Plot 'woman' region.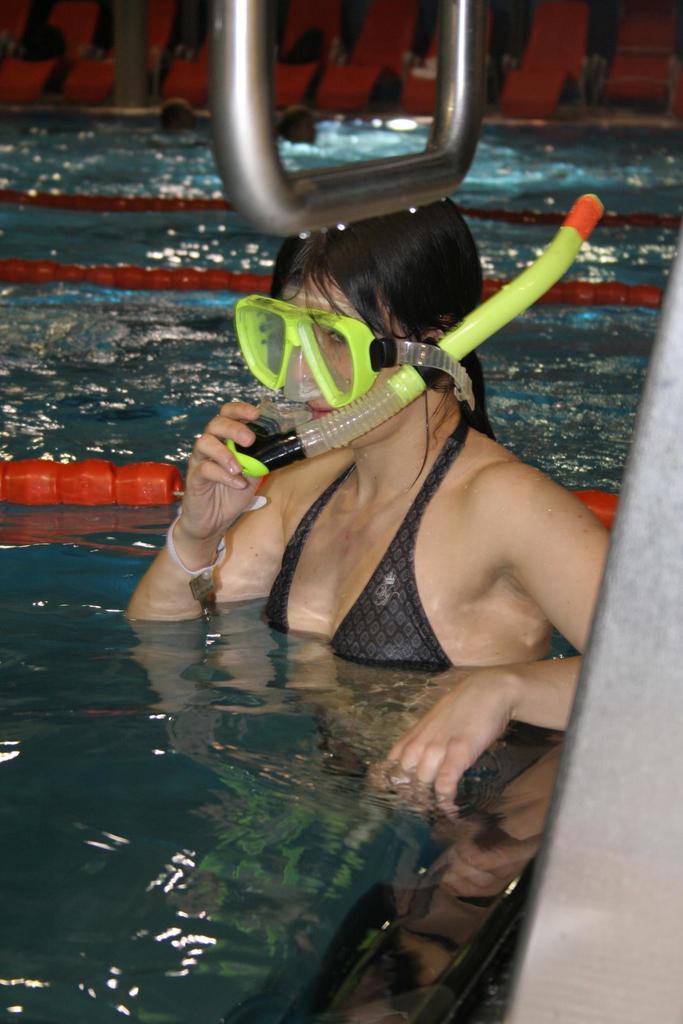
Plotted at [114,186,609,808].
